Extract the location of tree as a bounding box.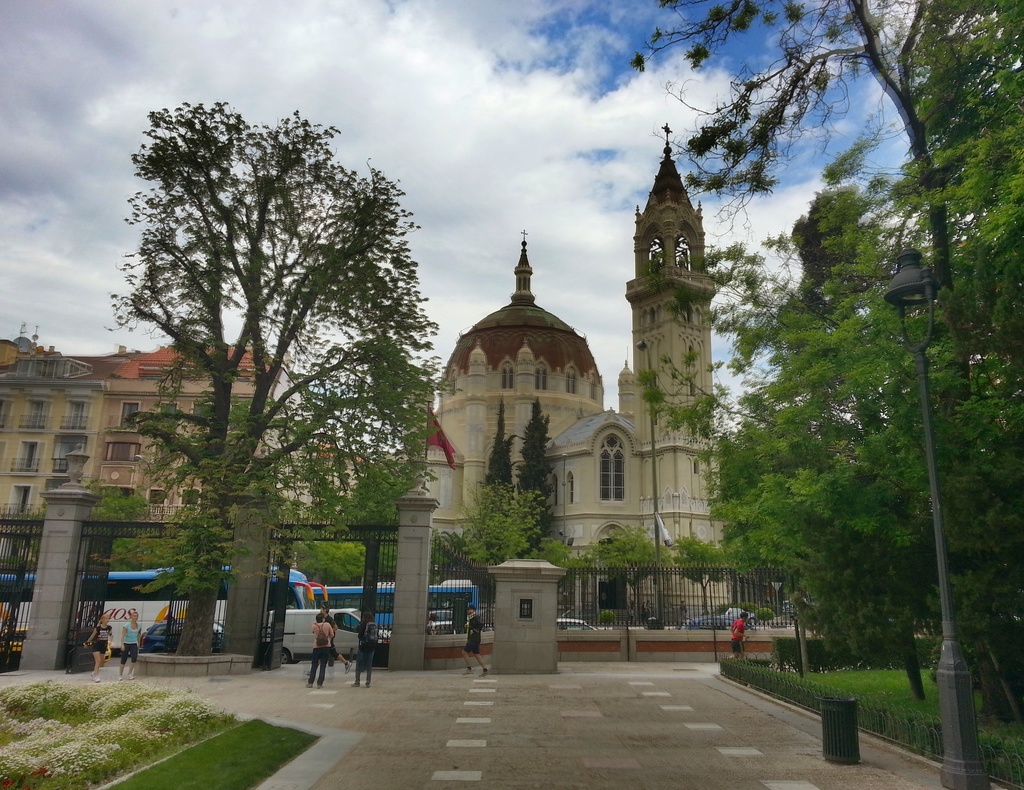
111/102/460/657.
